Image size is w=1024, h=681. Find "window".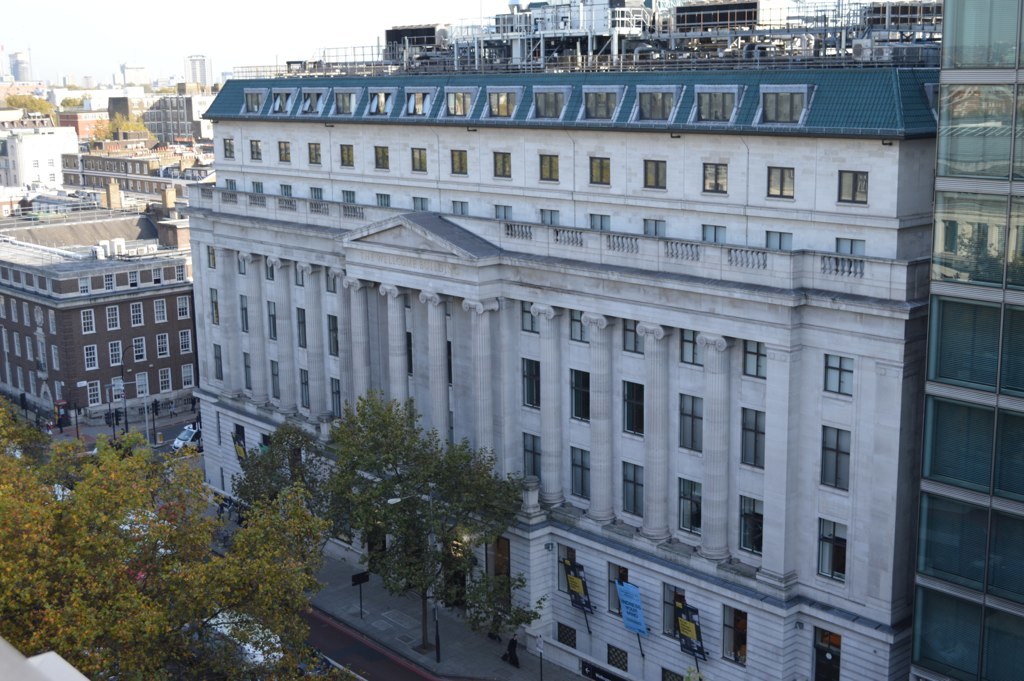
249, 180, 268, 202.
